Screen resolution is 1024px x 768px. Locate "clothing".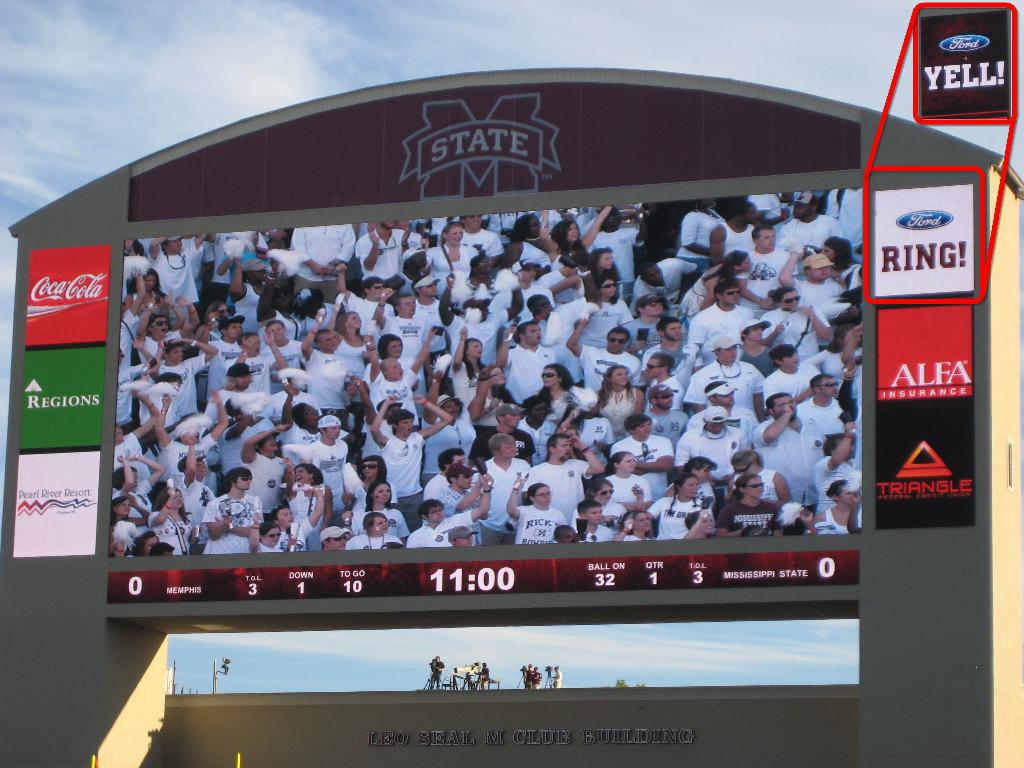
{"x1": 468, "y1": 420, "x2": 537, "y2": 467}.
